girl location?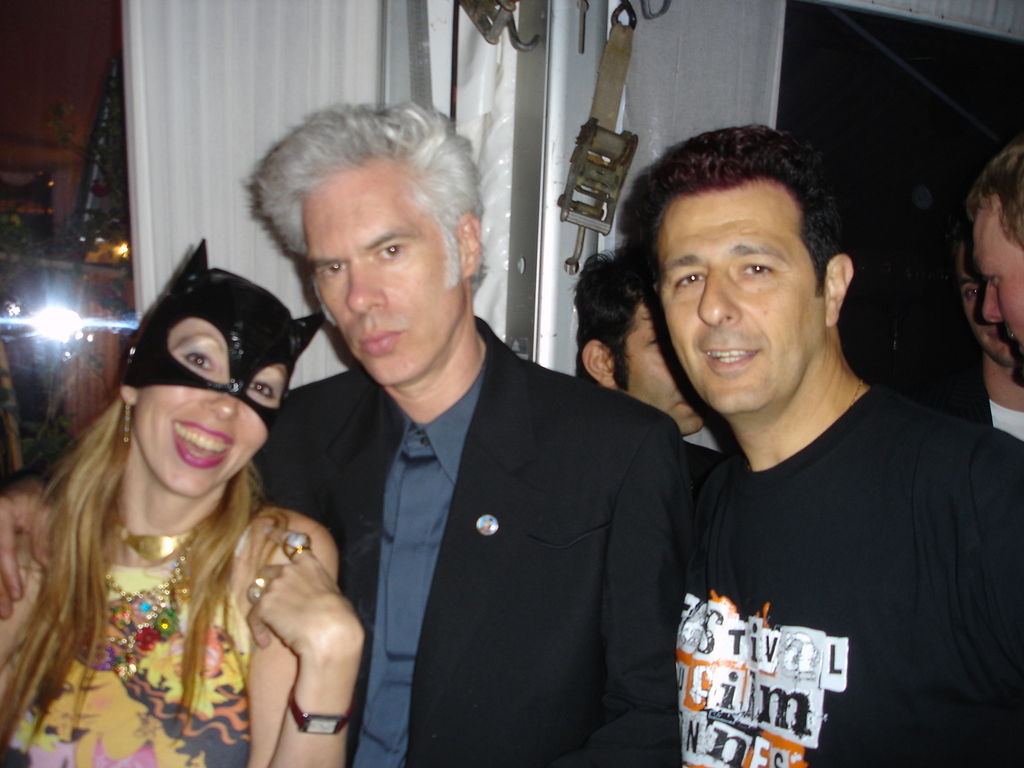
locate(0, 234, 364, 767)
